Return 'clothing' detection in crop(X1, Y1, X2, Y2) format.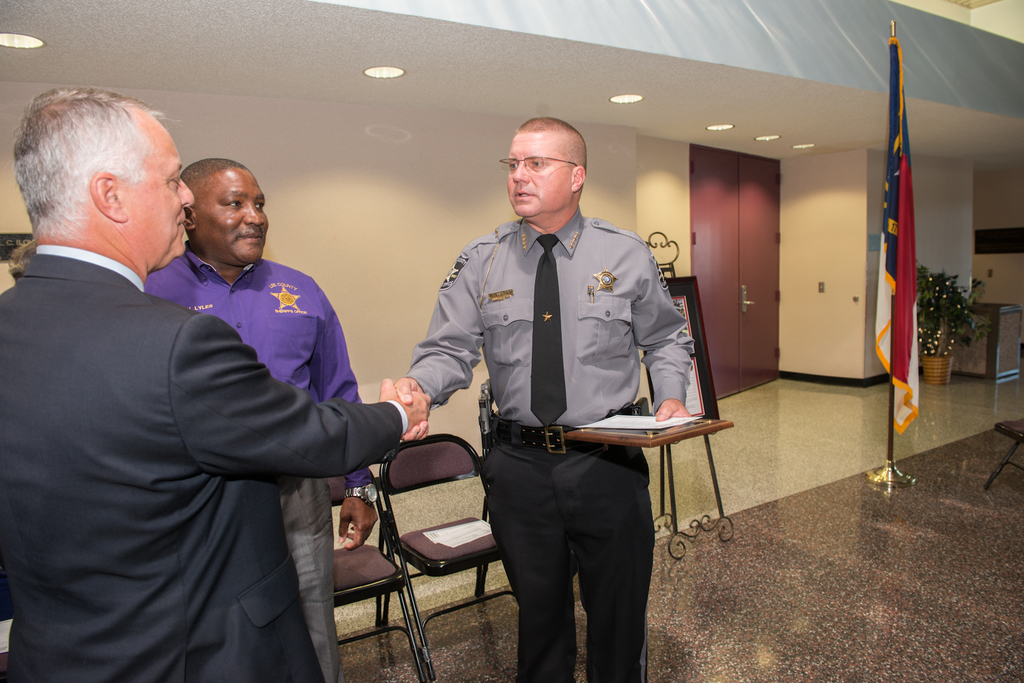
crop(404, 217, 702, 682).
